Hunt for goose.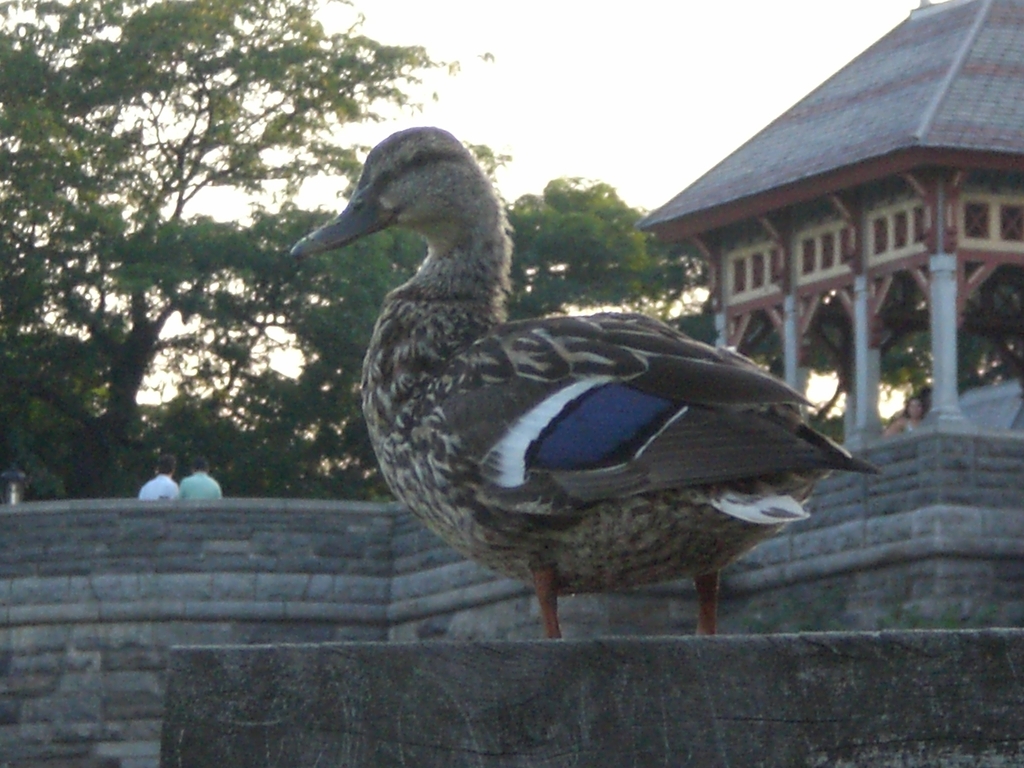
Hunted down at select_region(289, 123, 881, 640).
